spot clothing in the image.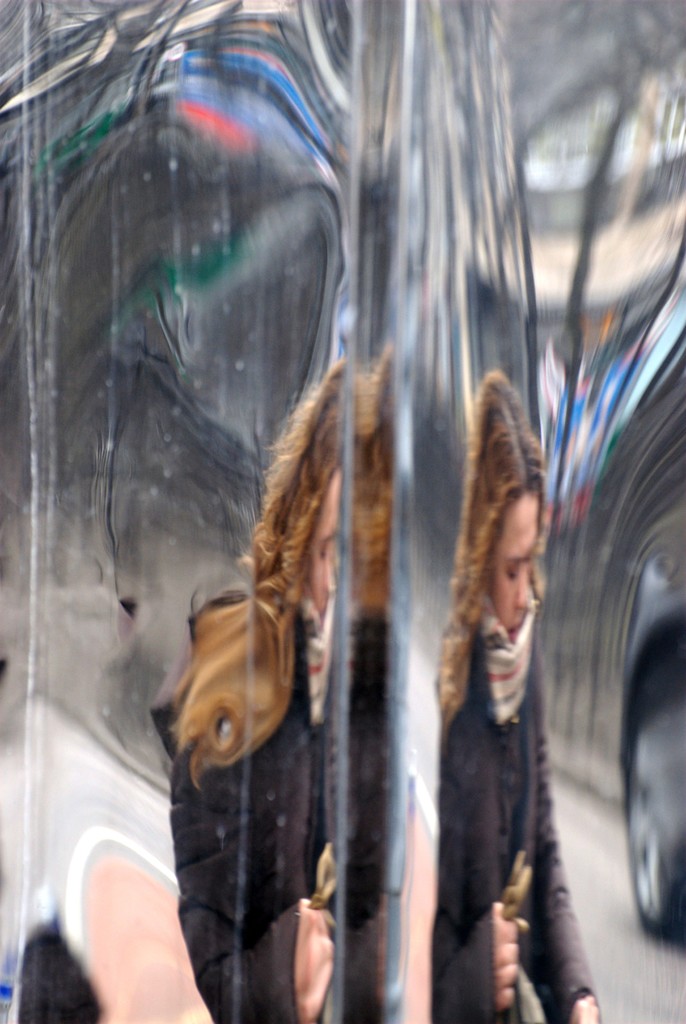
clothing found at bbox=(154, 594, 330, 1023).
